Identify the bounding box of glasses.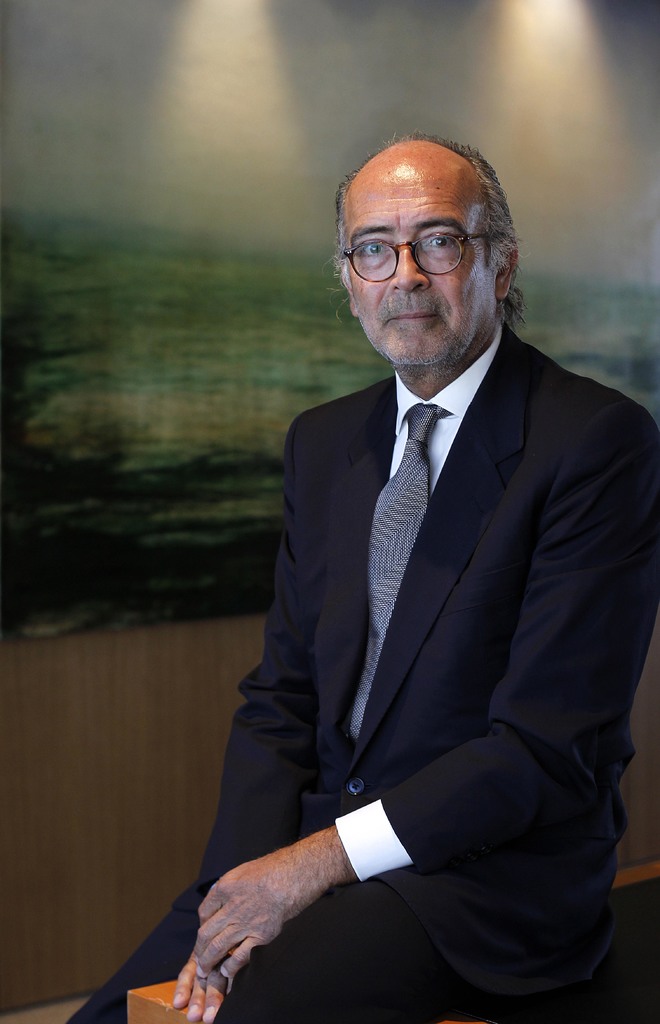
349:209:493:268.
